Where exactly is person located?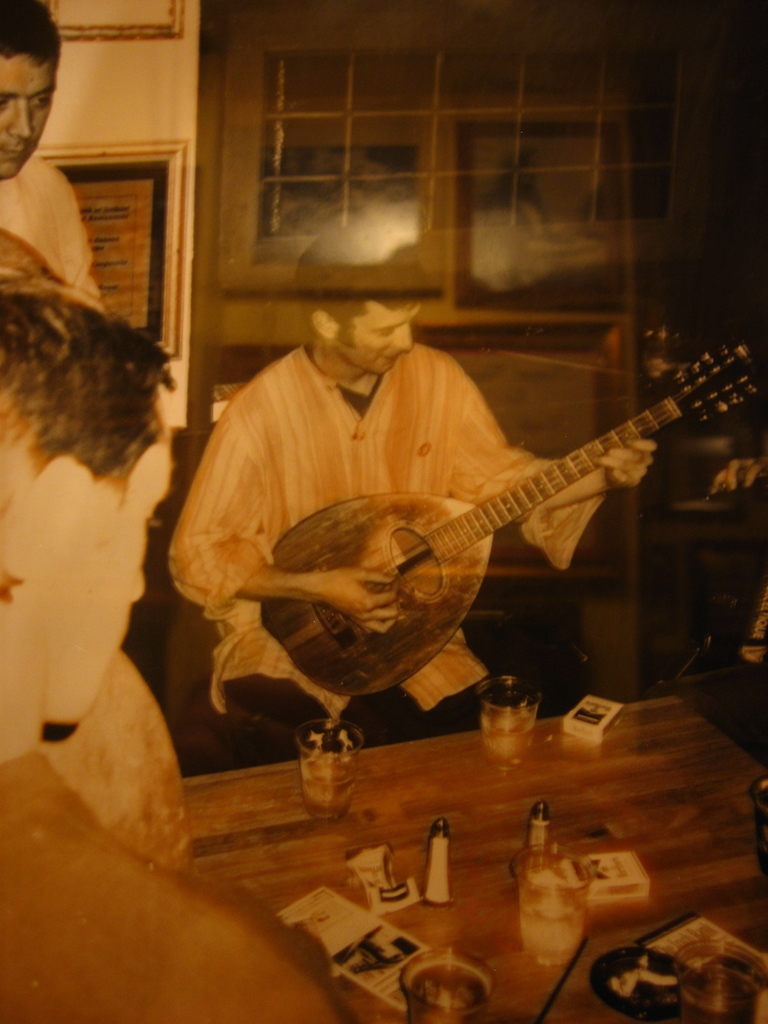
Its bounding box is pyautogui.locateOnScreen(0, 0, 108, 300).
